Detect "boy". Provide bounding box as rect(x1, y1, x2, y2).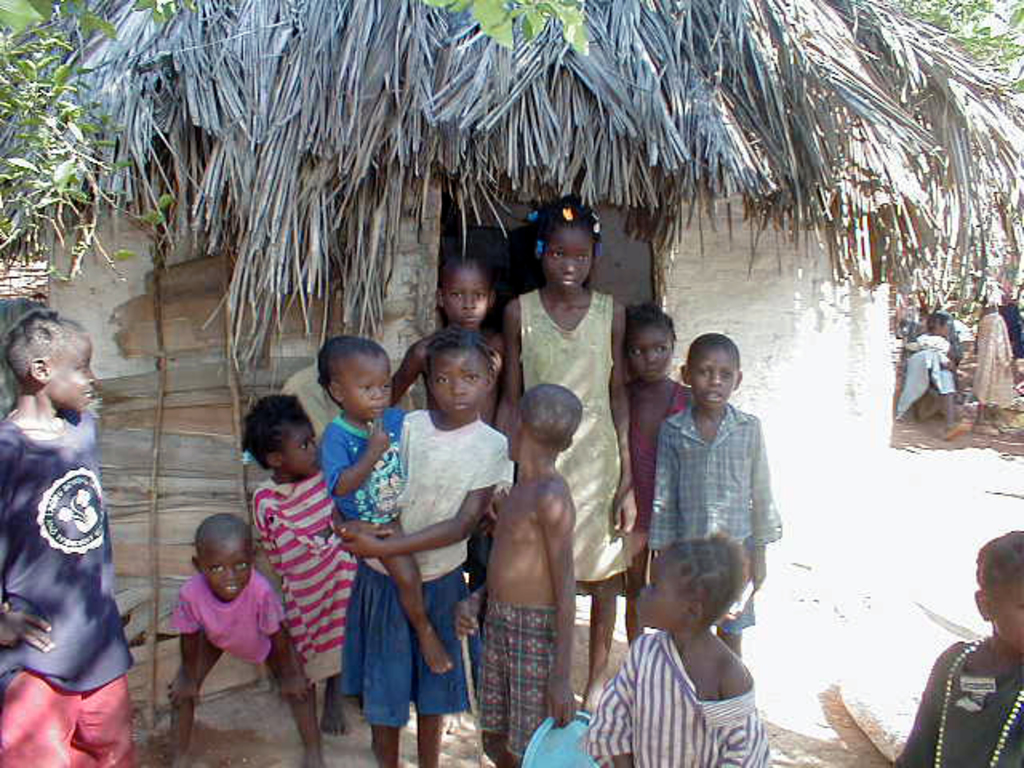
rect(651, 330, 782, 659).
